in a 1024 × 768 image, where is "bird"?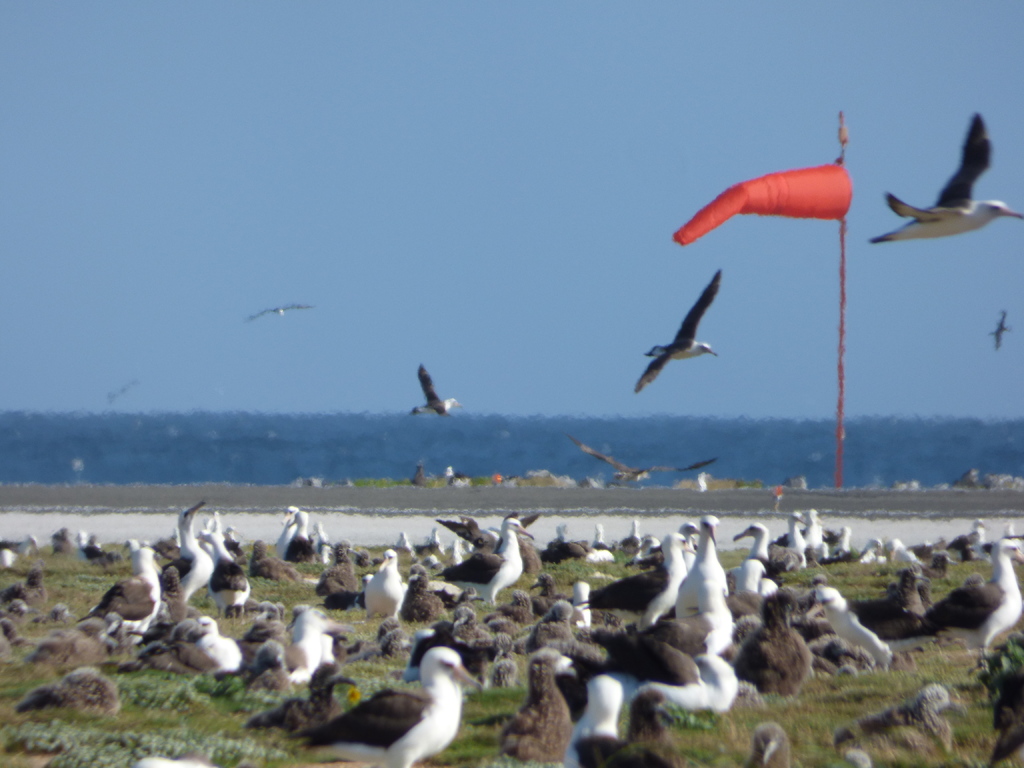
{"left": 248, "top": 307, "right": 316, "bottom": 321}.
